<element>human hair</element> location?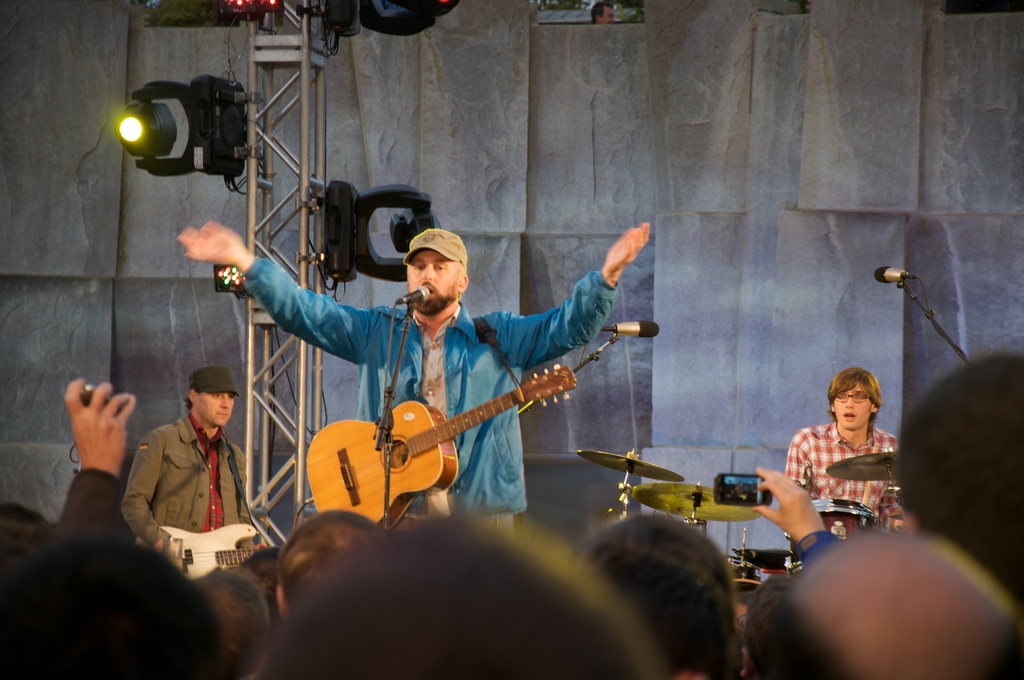
[193, 566, 277, 676]
